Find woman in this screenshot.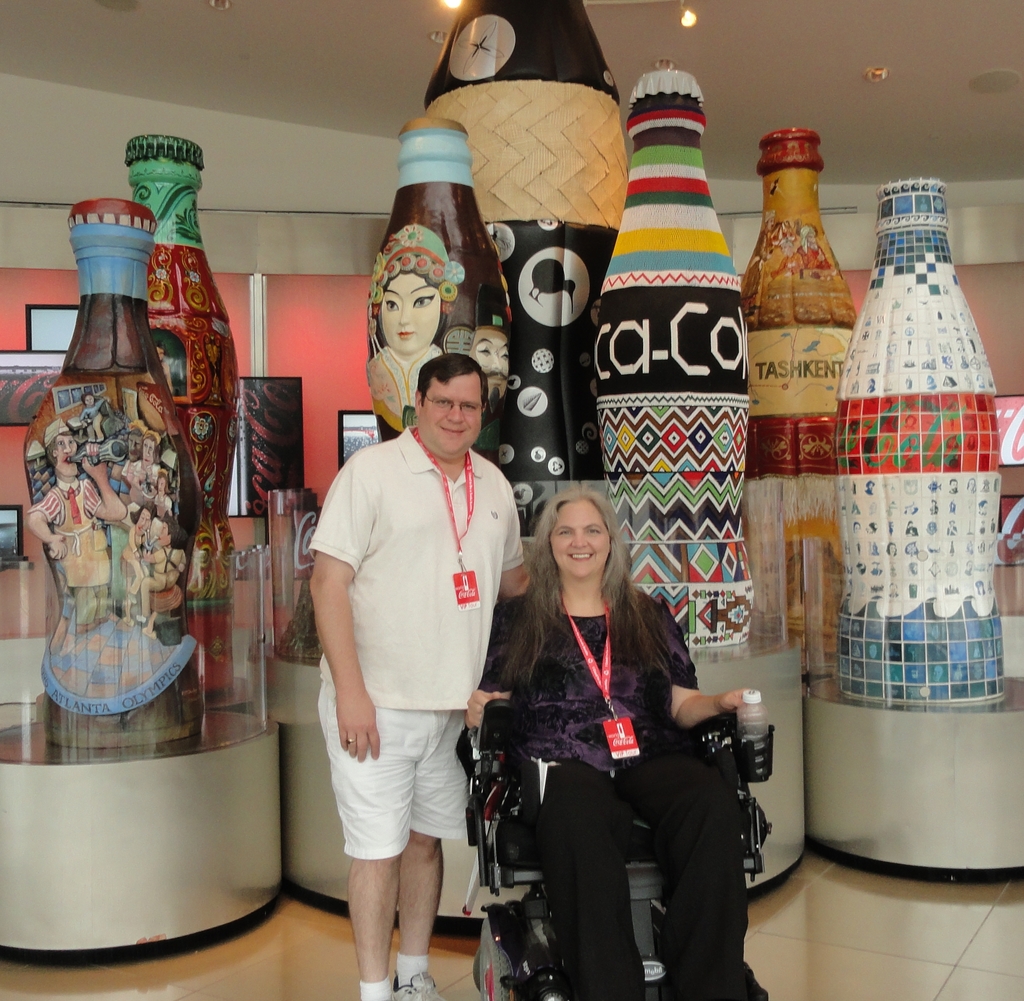
The bounding box for woman is l=495, t=467, r=749, b=1000.
